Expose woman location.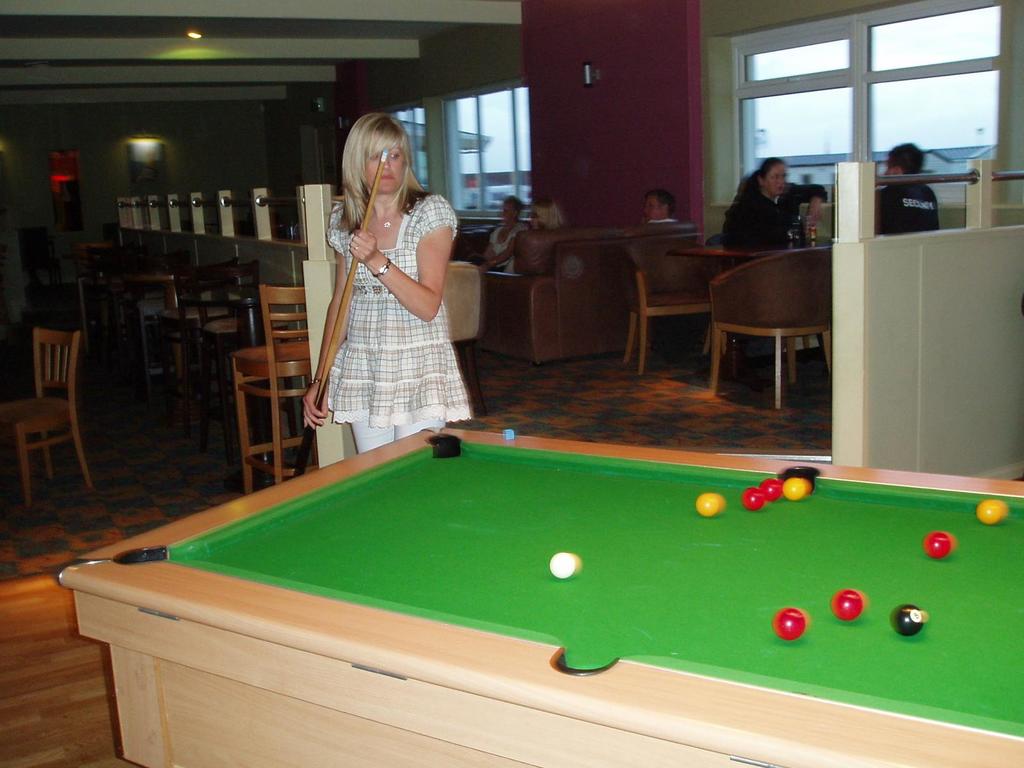
Exposed at x1=477 y1=194 x2=533 y2=275.
